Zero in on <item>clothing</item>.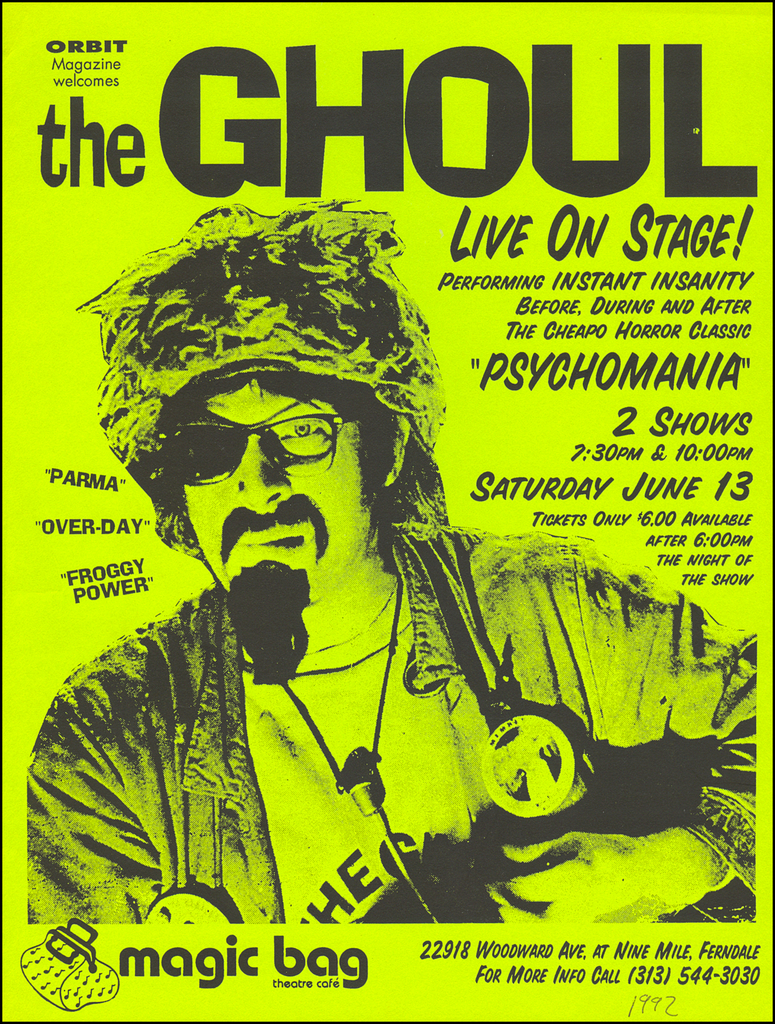
Zeroed in: [25, 513, 760, 929].
